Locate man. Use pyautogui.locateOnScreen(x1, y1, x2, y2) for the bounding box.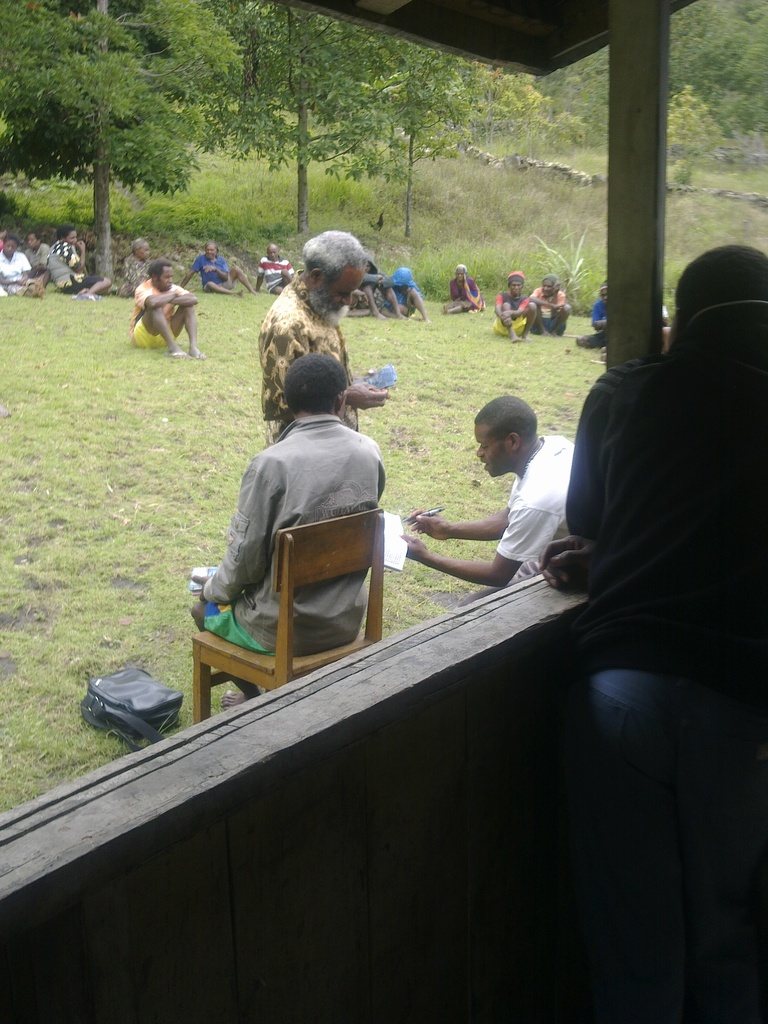
pyautogui.locateOnScreen(258, 228, 389, 445).
